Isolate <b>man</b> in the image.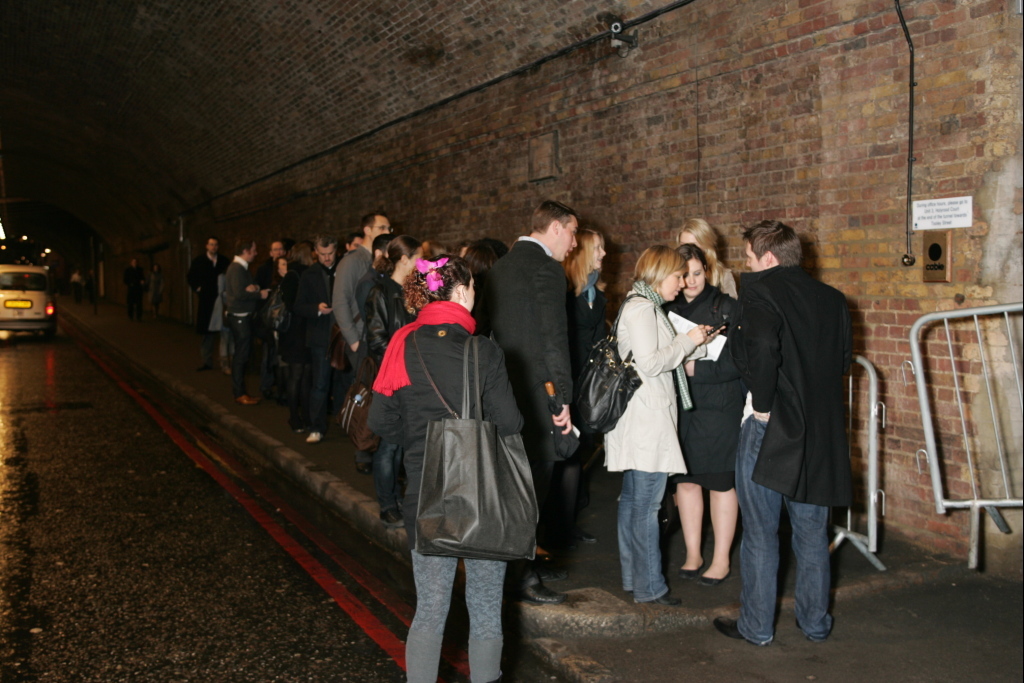
Isolated region: box(253, 236, 300, 391).
